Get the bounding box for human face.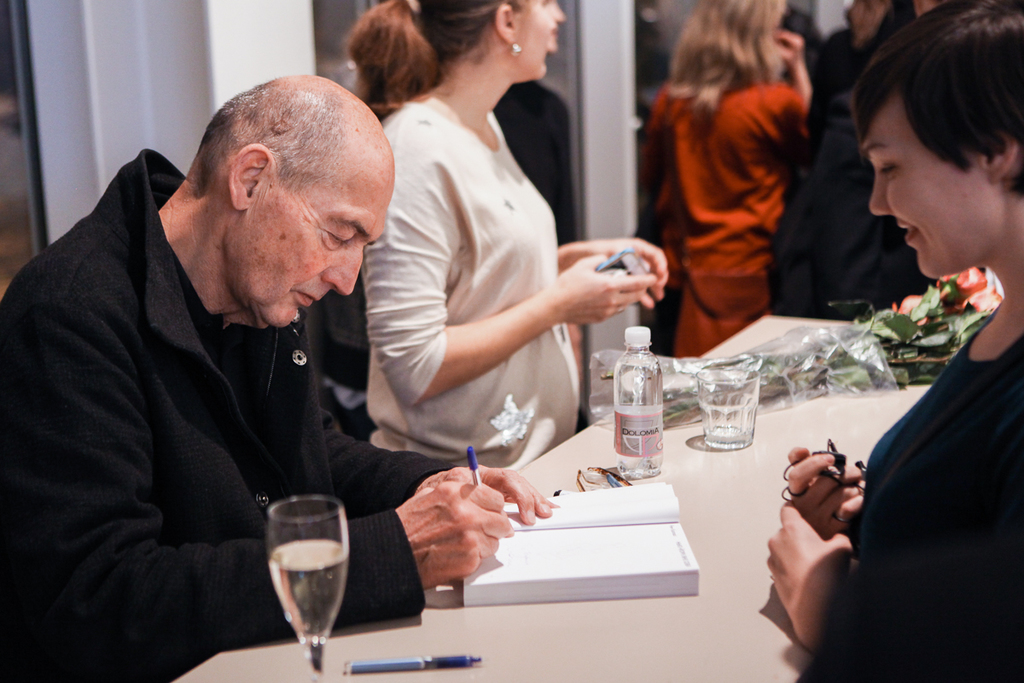
[left=517, top=0, right=552, bottom=74].
